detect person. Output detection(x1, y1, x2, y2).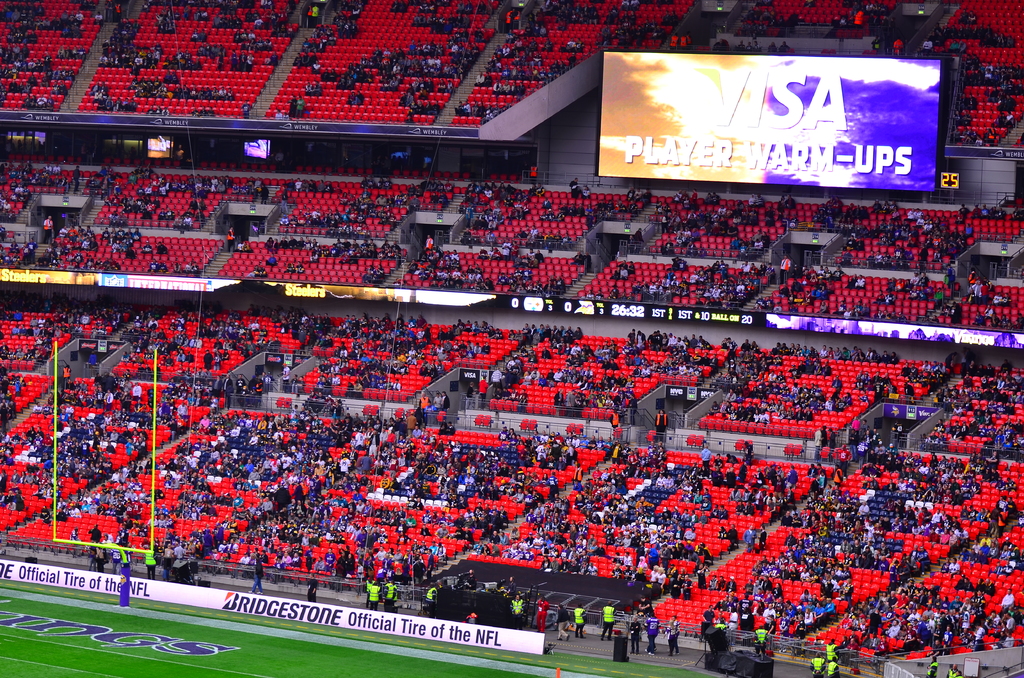
detection(924, 655, 943, 677).
